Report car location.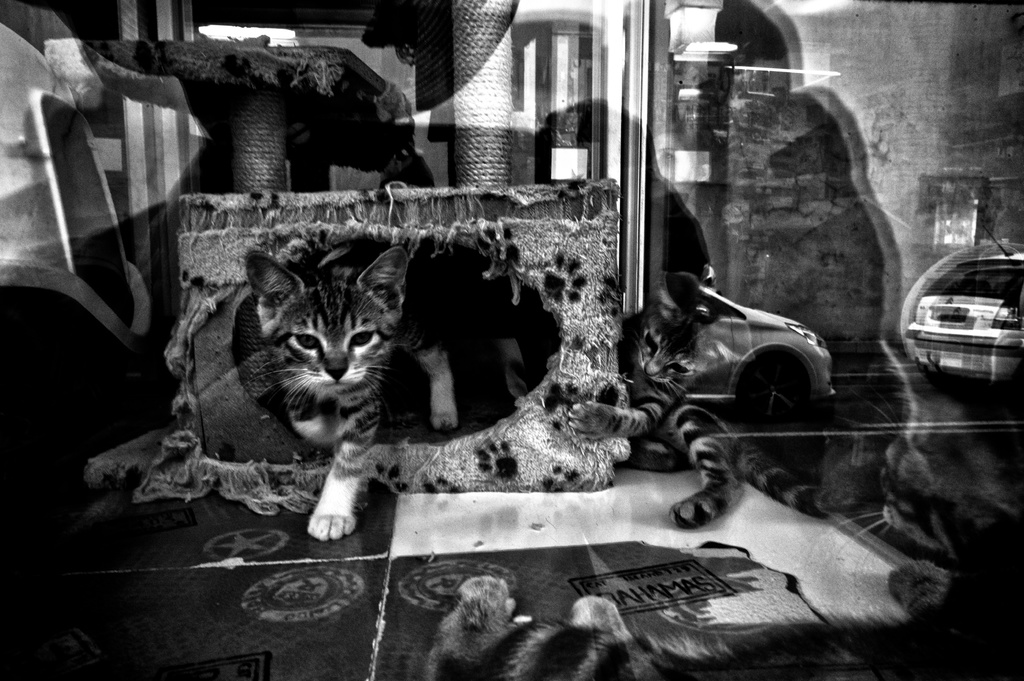
Report: 904:226:1023:390.
